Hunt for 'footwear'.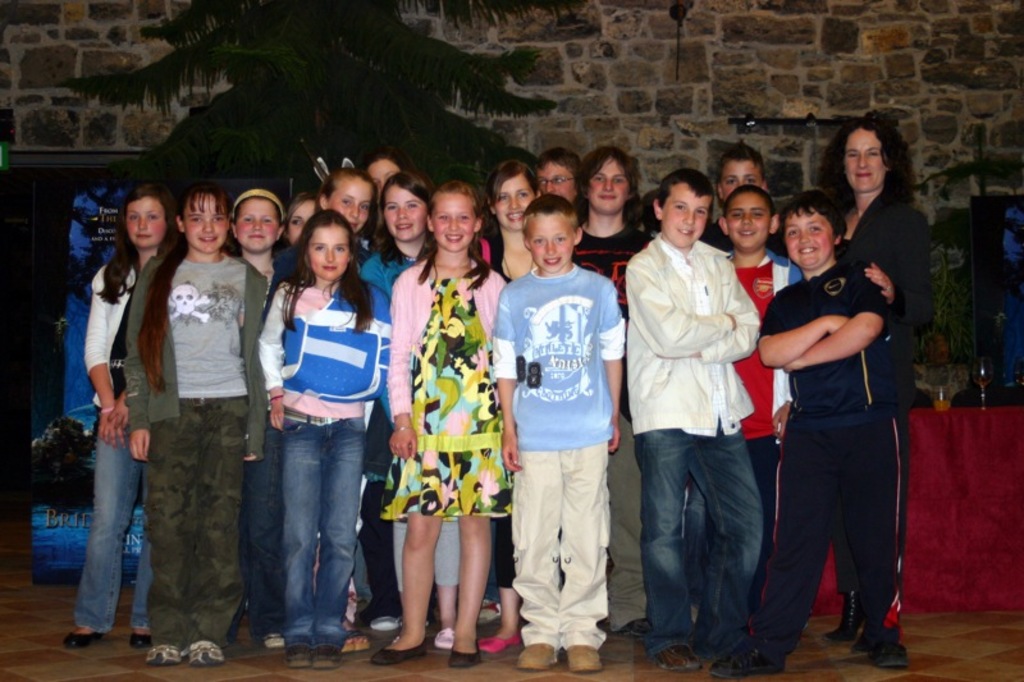
Hunted down at 515 644 559 669.
